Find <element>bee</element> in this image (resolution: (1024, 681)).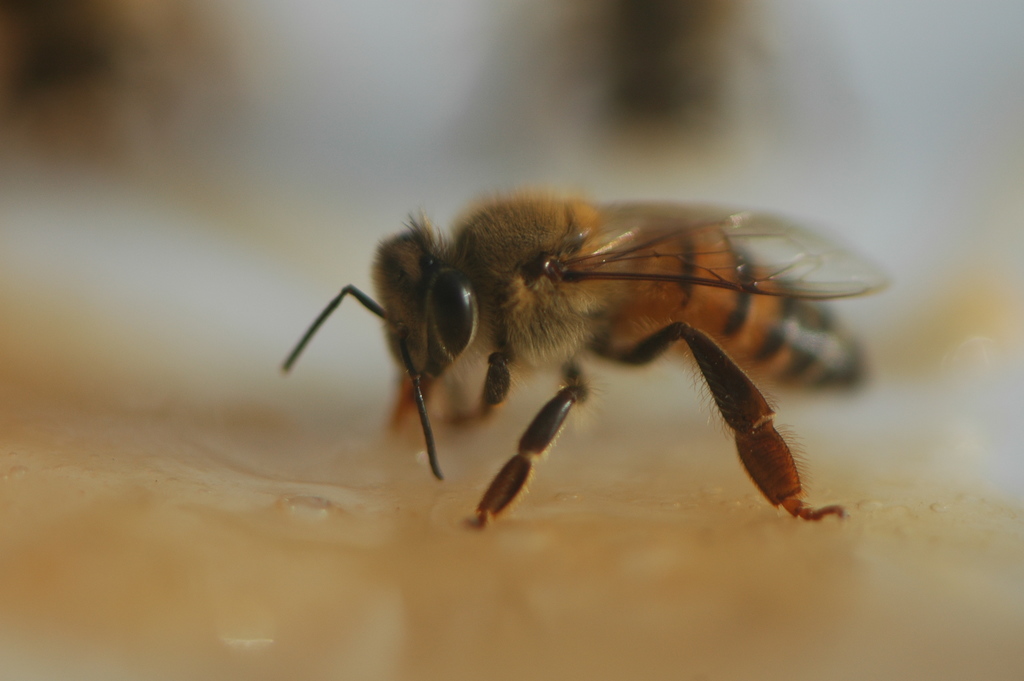
<box>277,190,892,539</box>.
